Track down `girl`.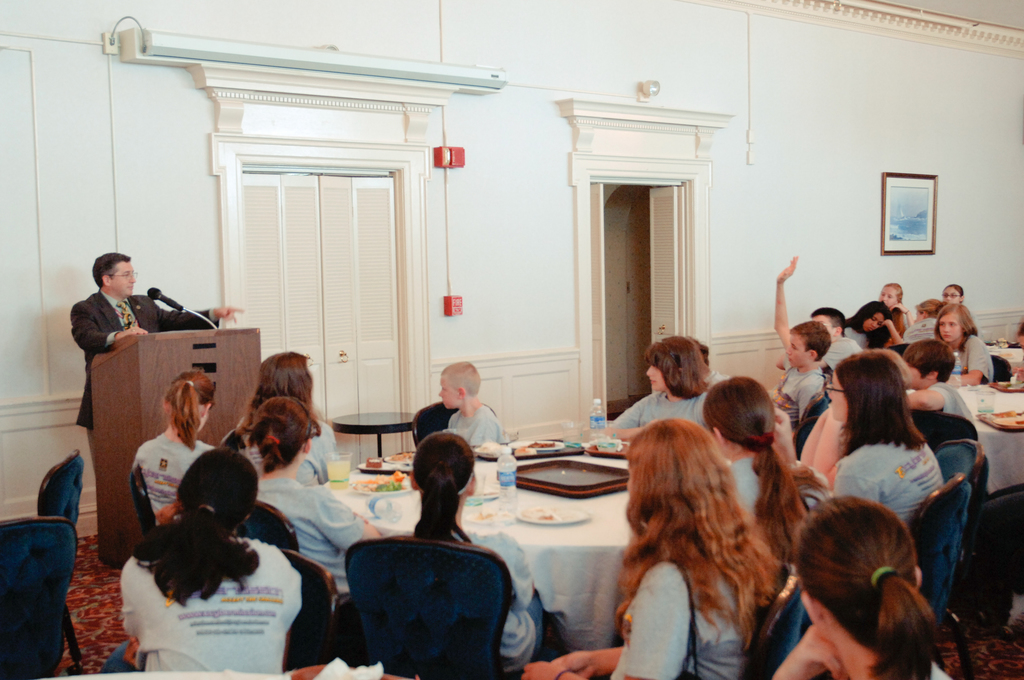
Tracked to (x1=929, y1=302, x2=994, y2=393).
